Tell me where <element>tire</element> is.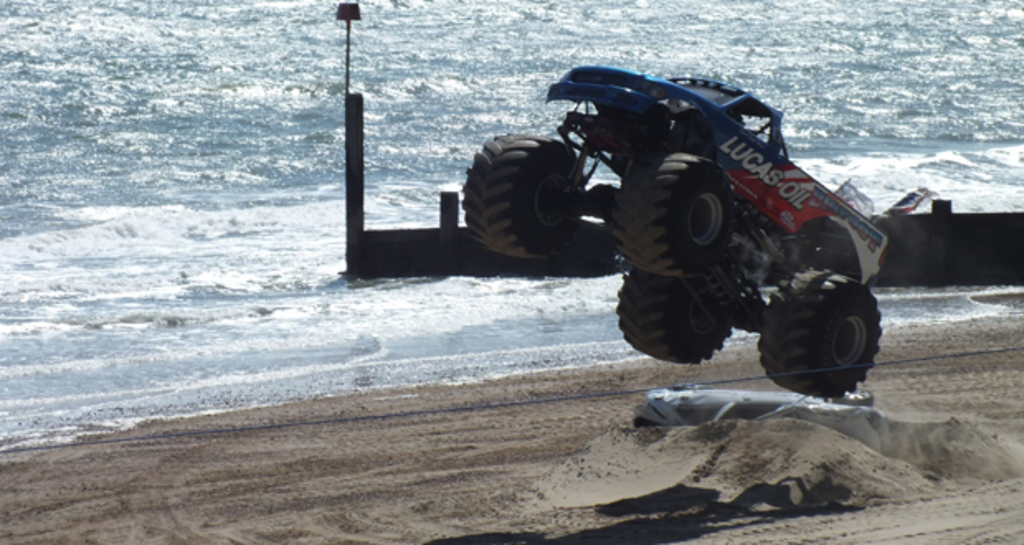
<element>tire</element> is at left=616, top=271, right=730, bottom=362.
